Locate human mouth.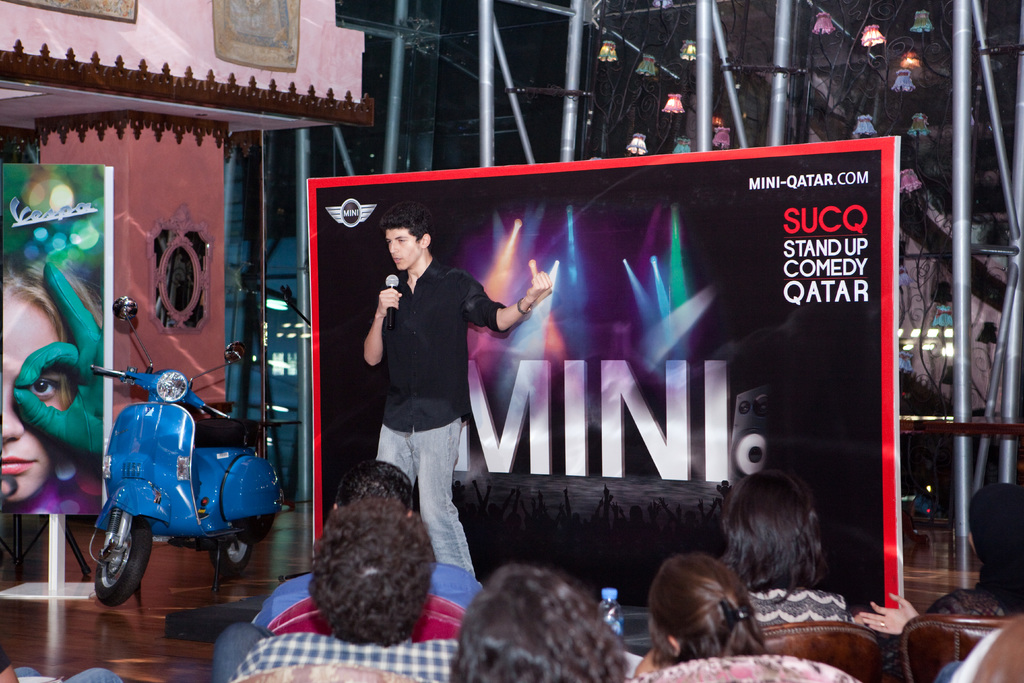
Bounding box: locate(387, 254, 406, 266).
